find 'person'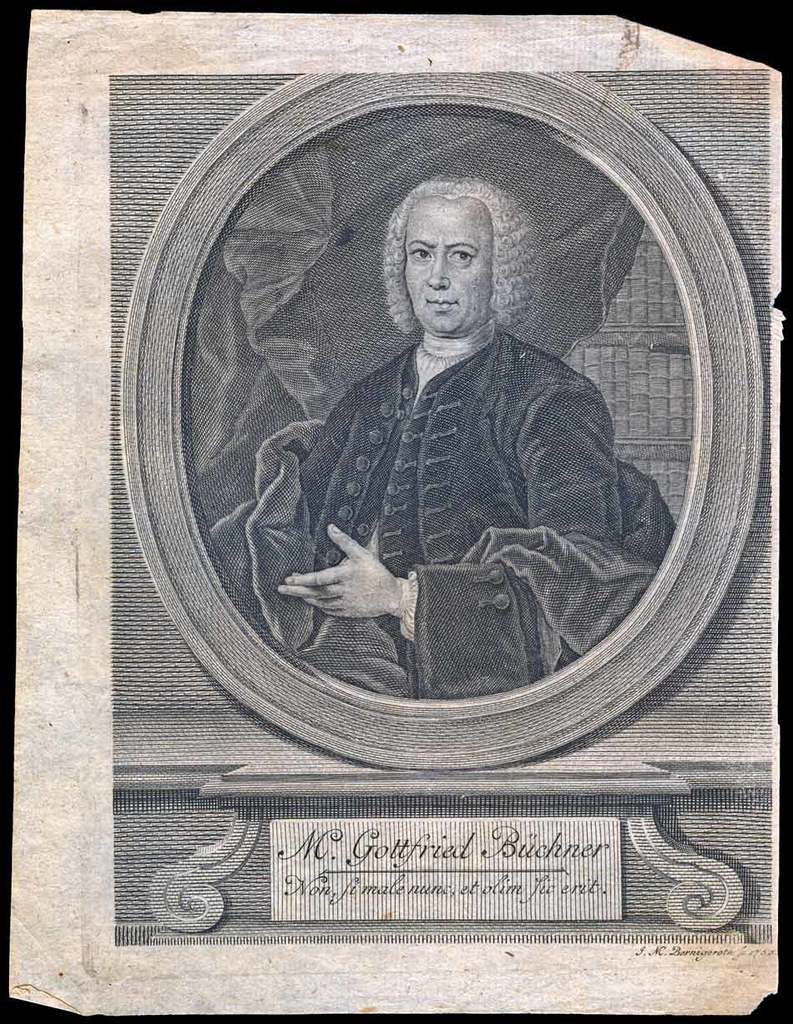
left=256, top=180, right=667, bottom=749
